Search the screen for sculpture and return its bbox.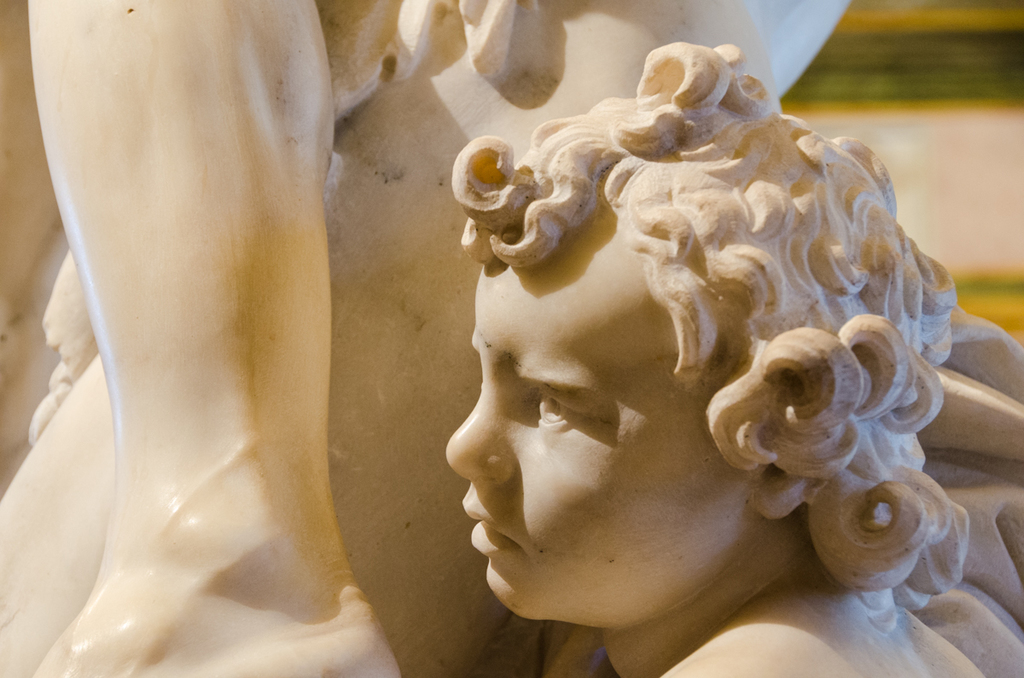
Found: (0, 1, 858, 677).
